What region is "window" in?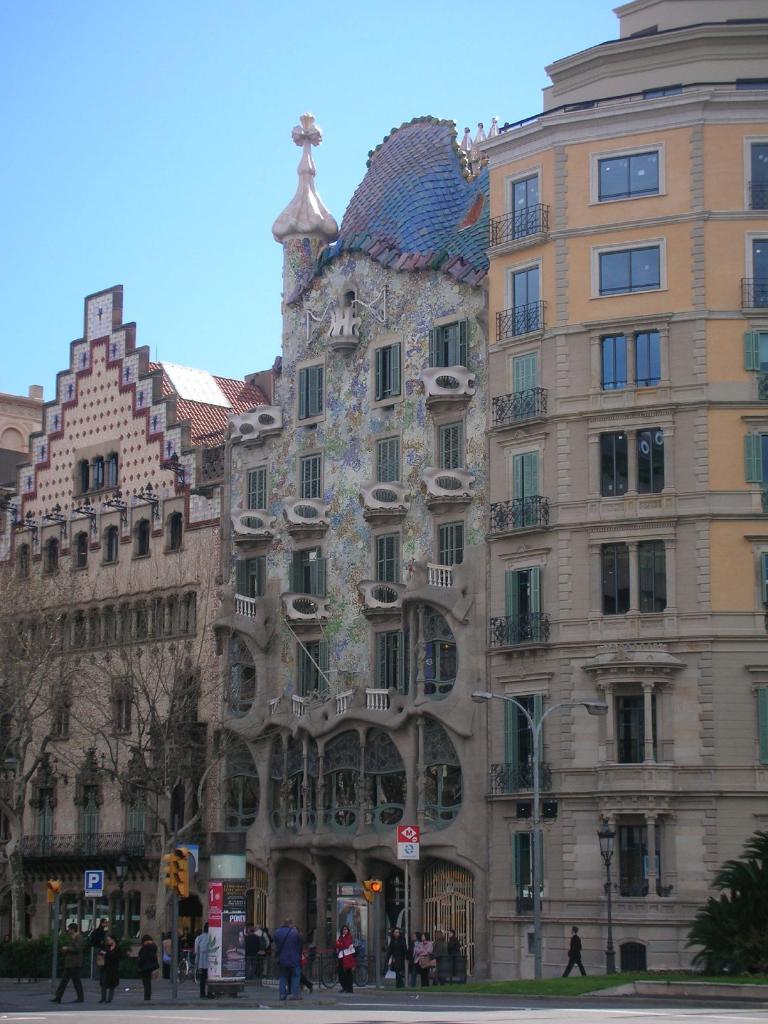
134,521,151,561.
